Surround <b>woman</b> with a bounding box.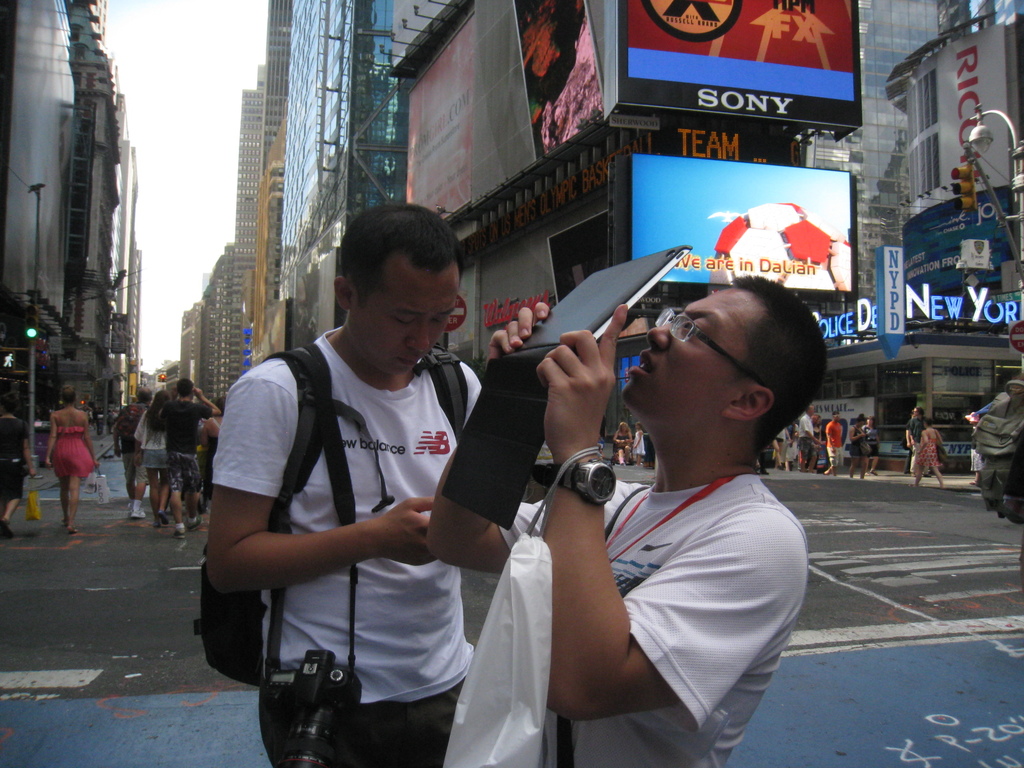
842/412/872/477.
